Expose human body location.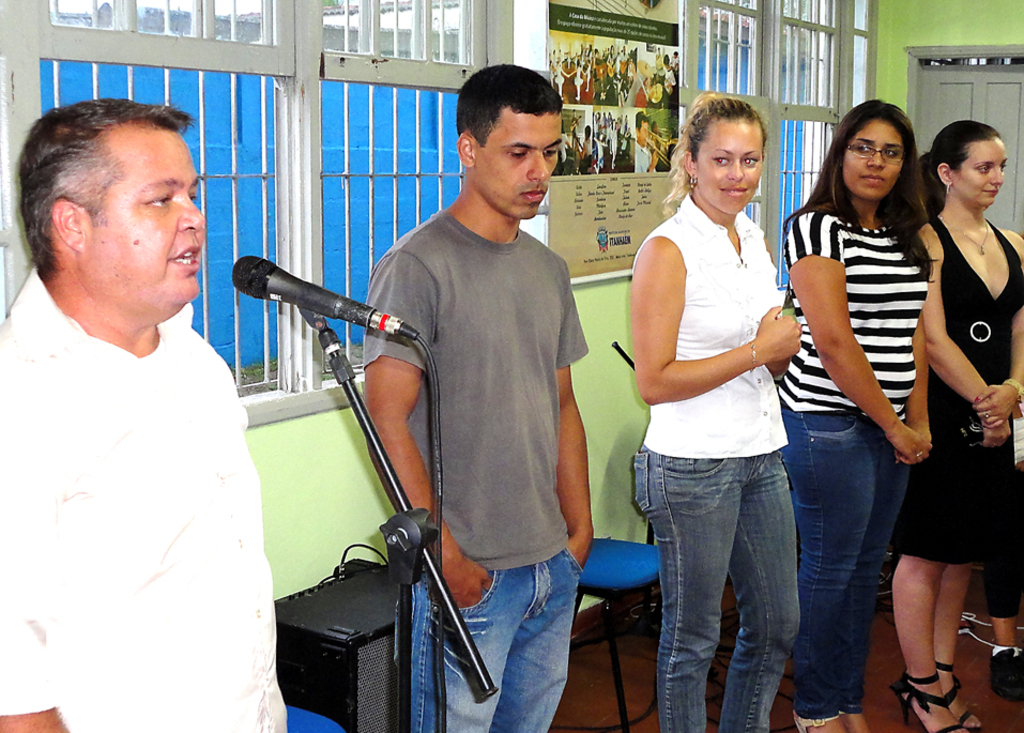
Exposed at (913,211,1023,732).
